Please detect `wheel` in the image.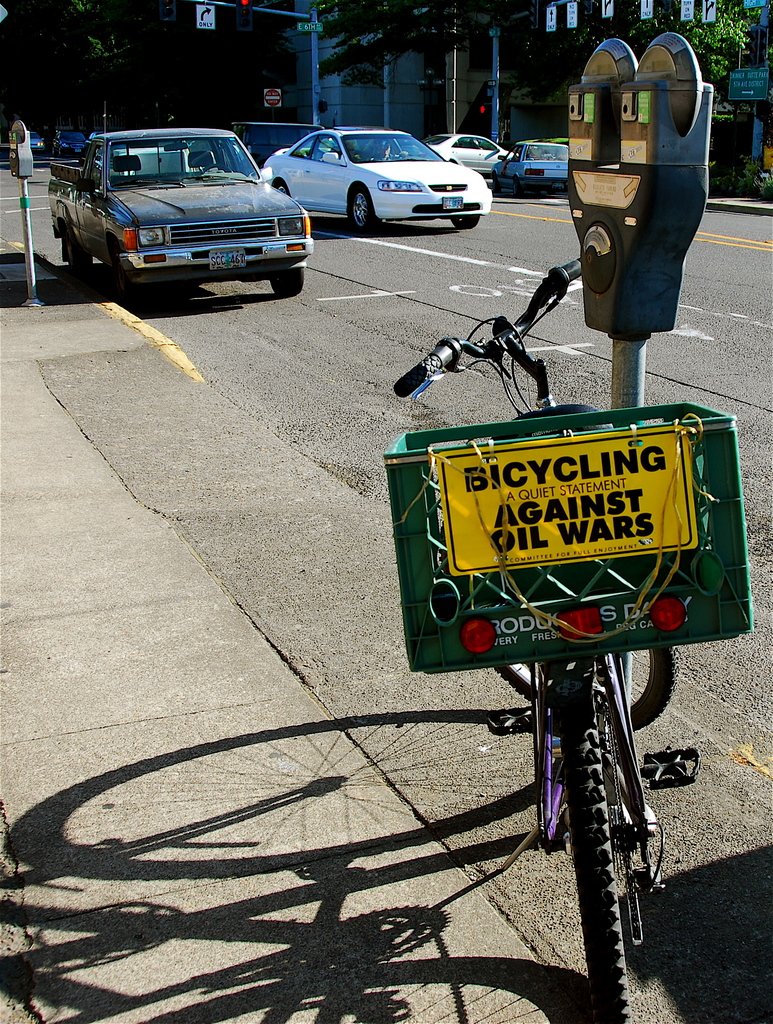
bbox=[265, 177, 298, 207].
